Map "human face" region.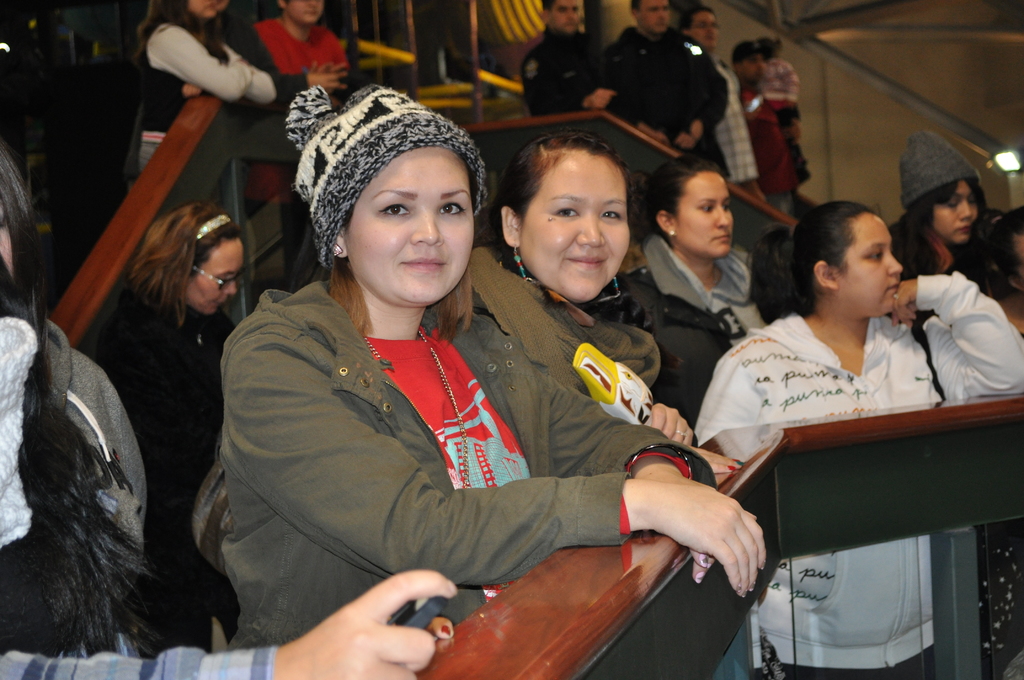
Mapped to (x1=550, y1=0, x2=579, y2=33).
